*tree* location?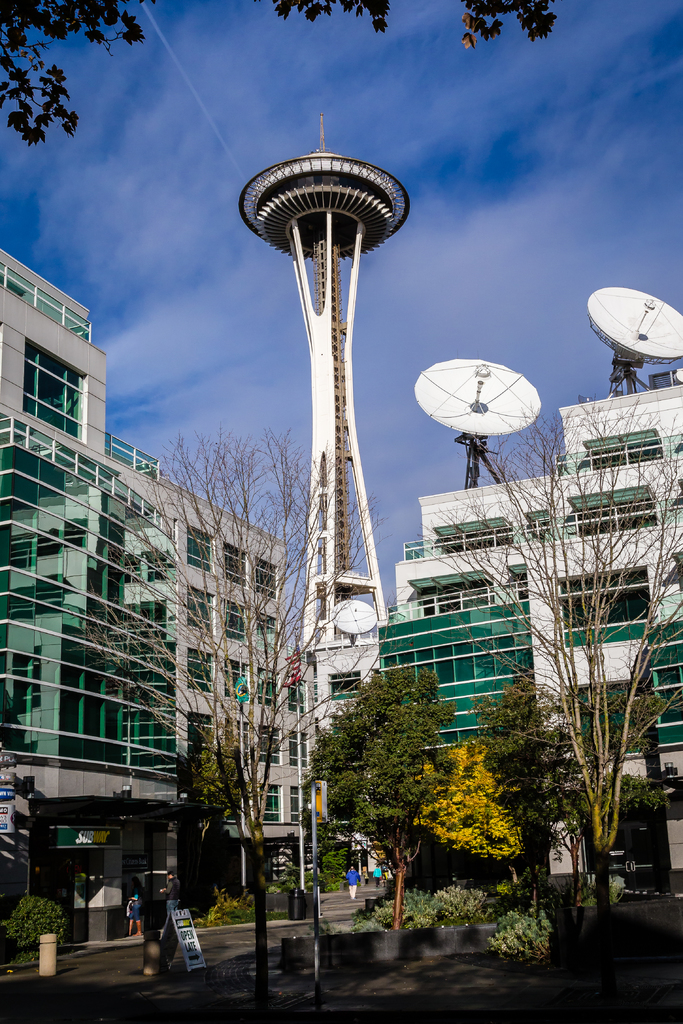
left=314, top=835, right=348, bottom=879
